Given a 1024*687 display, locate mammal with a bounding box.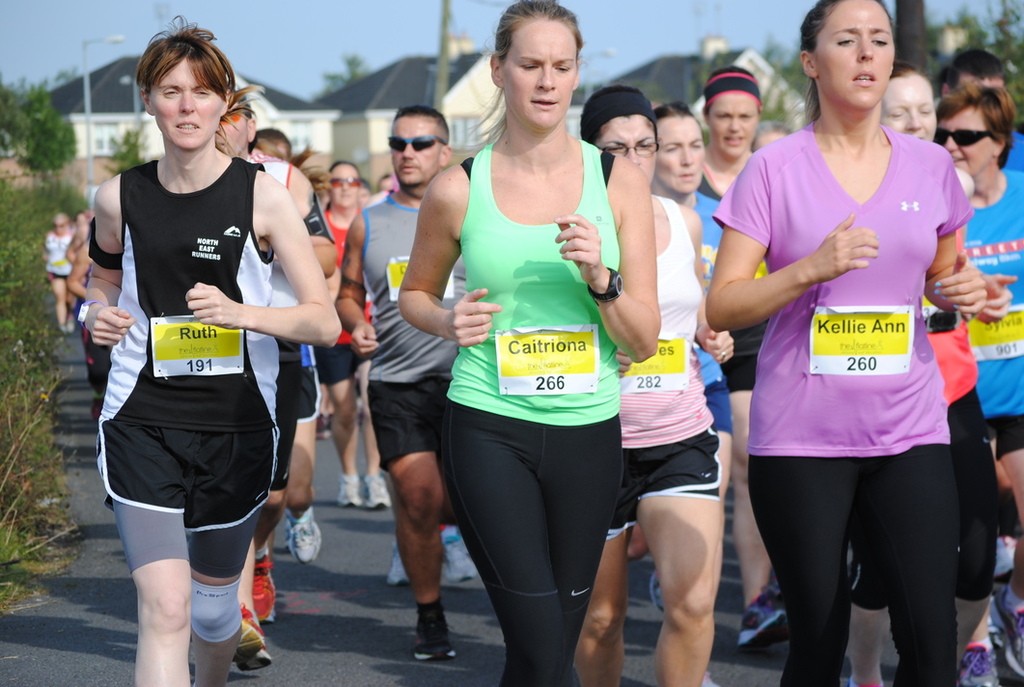
Located: 74:62:325:649.
